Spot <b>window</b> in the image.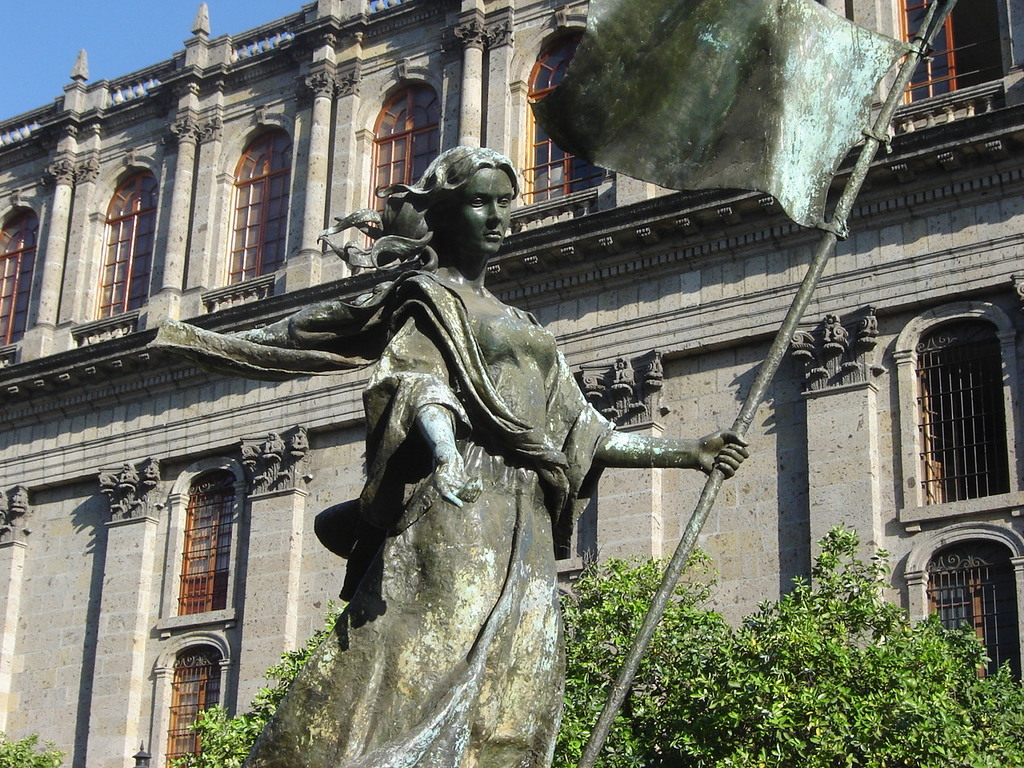
<b>window</b> found at (x1=173, y1=470, x2=232, y2=615).
